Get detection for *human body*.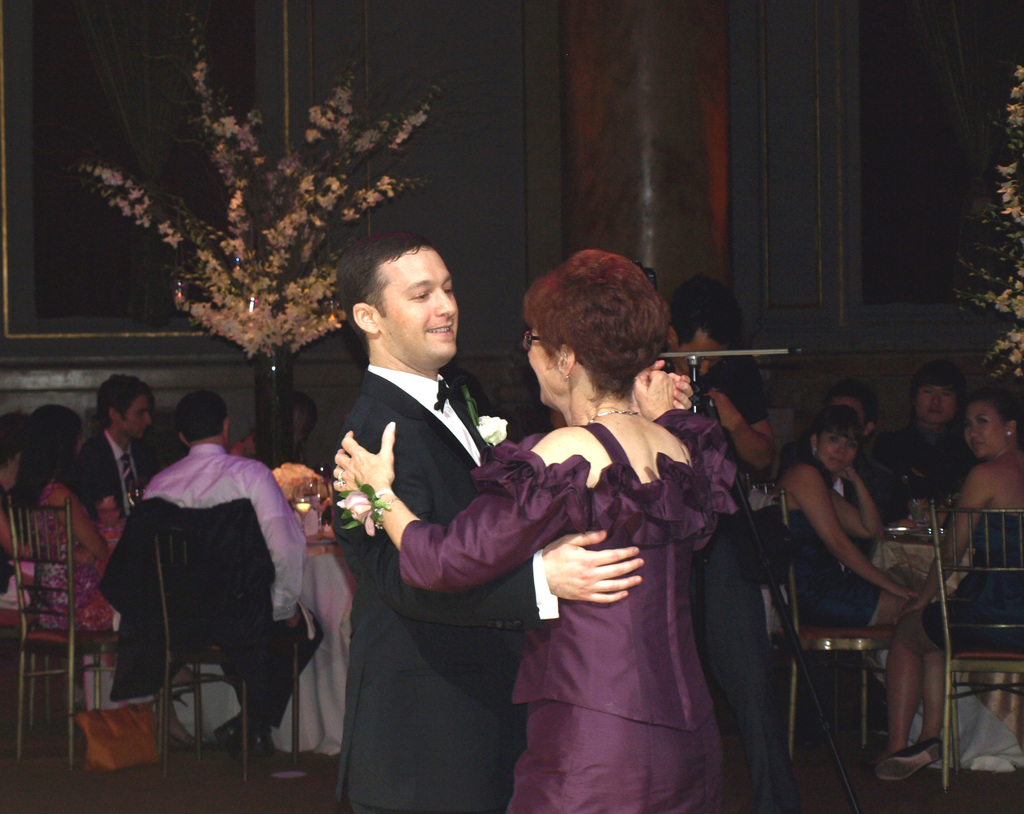
Detection: box(69, 427, 172, 513).
